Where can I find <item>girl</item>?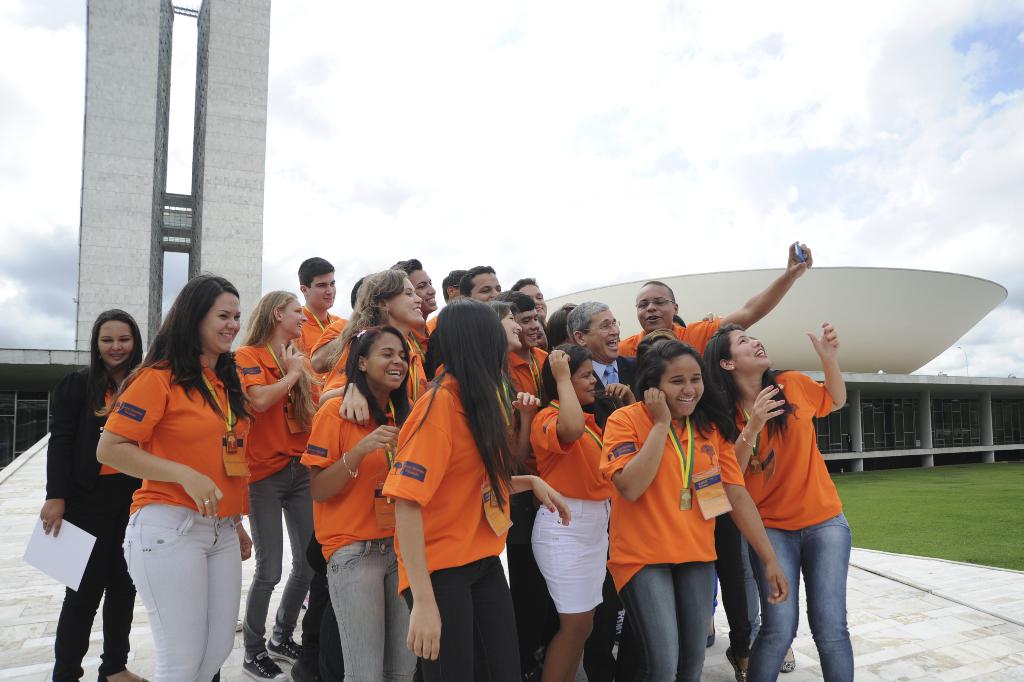
You can find it at 385,300,574,681.
